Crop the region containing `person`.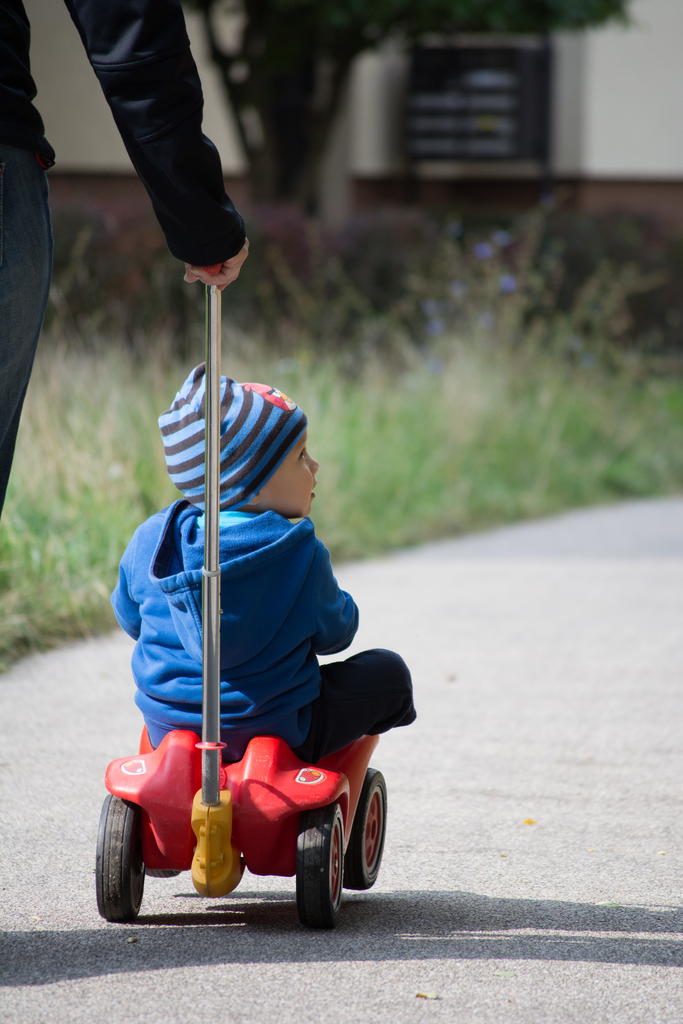
Crop region: 0,0,248,510.
